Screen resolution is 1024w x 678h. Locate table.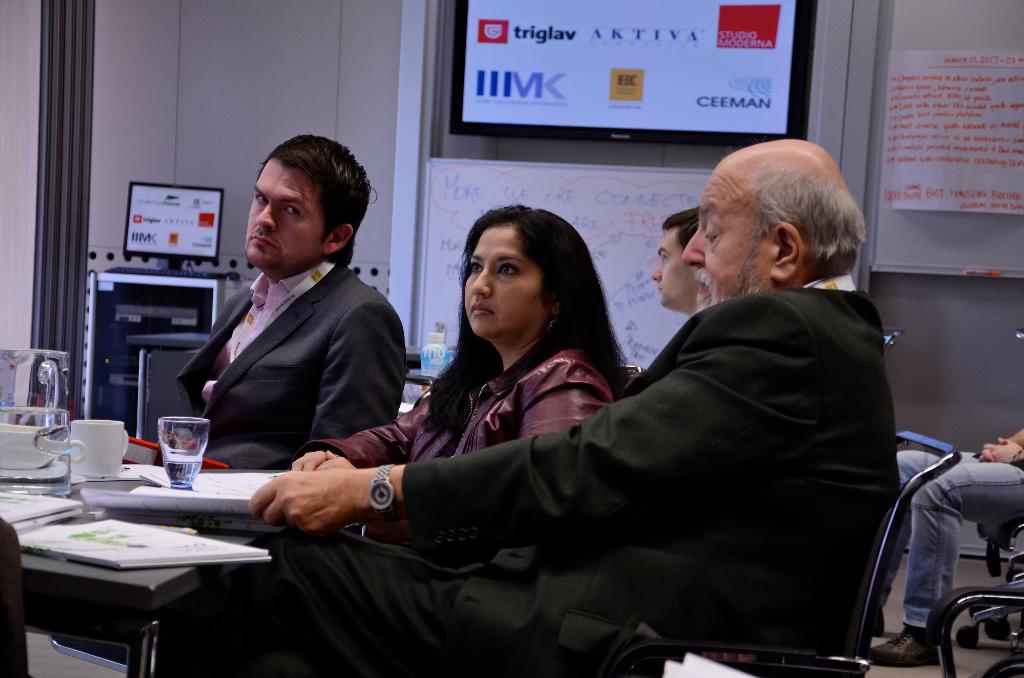
pyautogui.locateOnScreen(0, 468, 289, 677).
